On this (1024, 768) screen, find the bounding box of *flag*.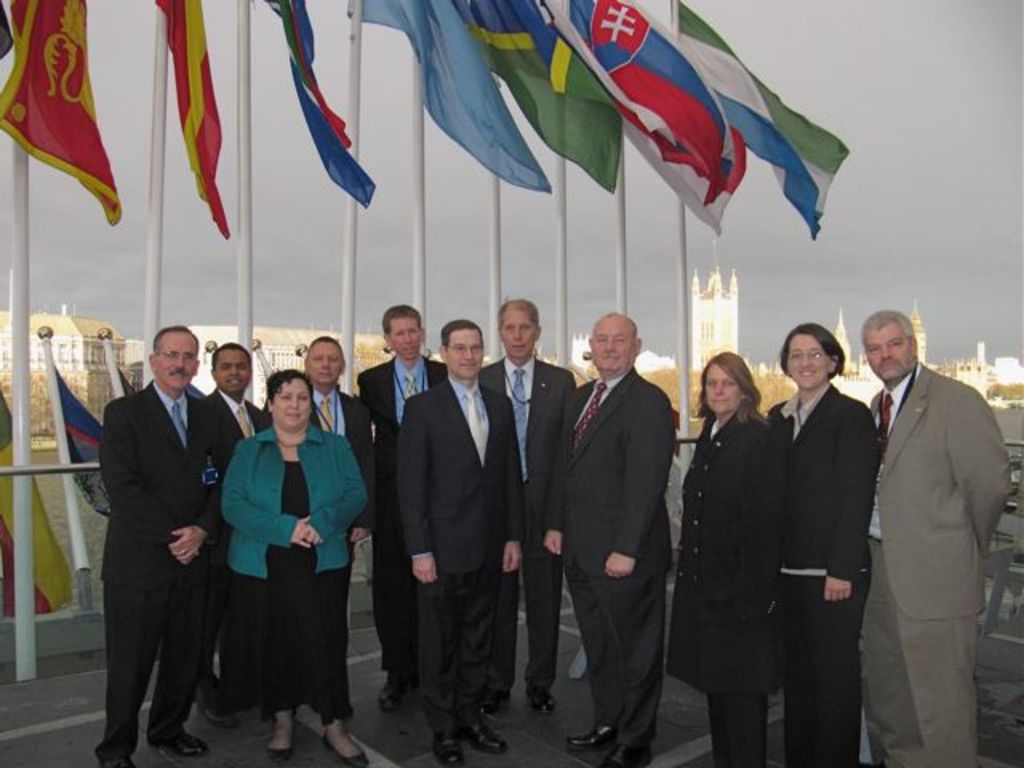
Bounding box: select_region(536, 0, 742, 240).
